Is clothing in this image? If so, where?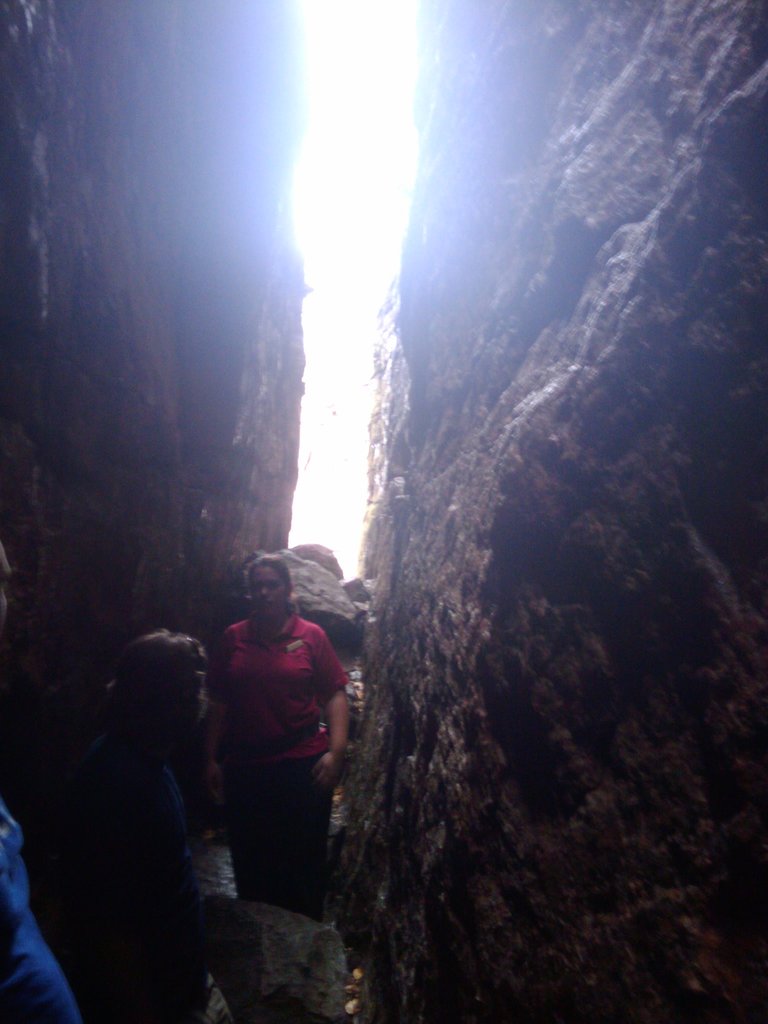
Yes, at select_region(0, 811, 88, 1023).
